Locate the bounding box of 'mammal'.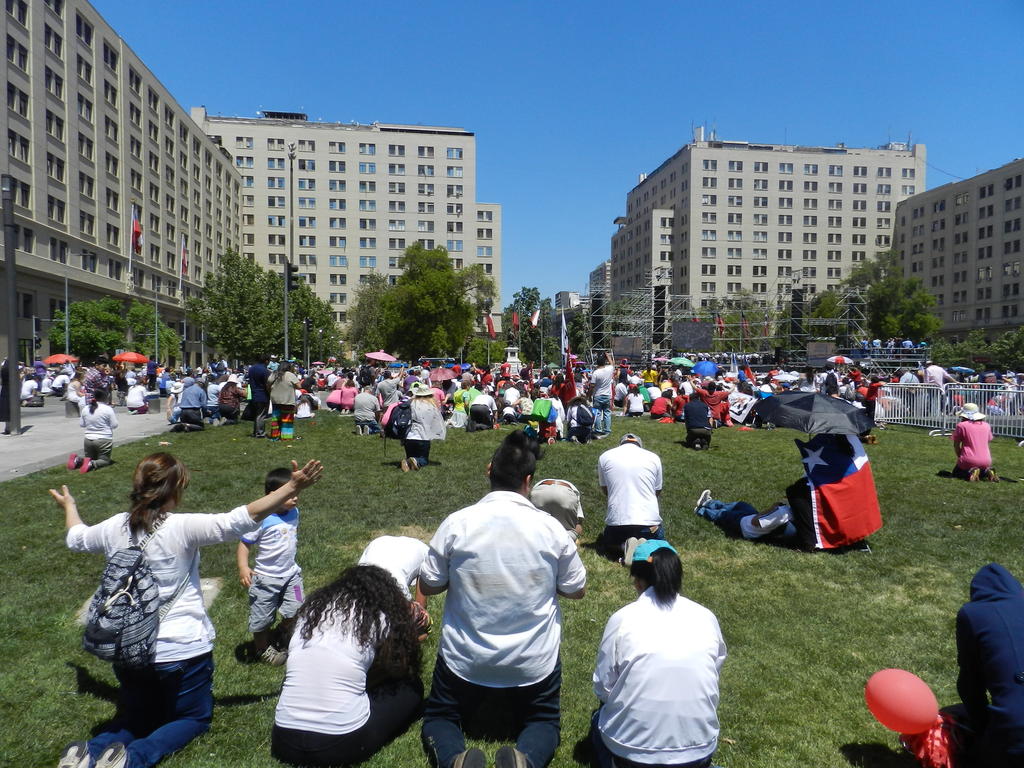
Bounding box: {"x1": 693, "y1": 424, "x2": 870, "y2": 554}.
